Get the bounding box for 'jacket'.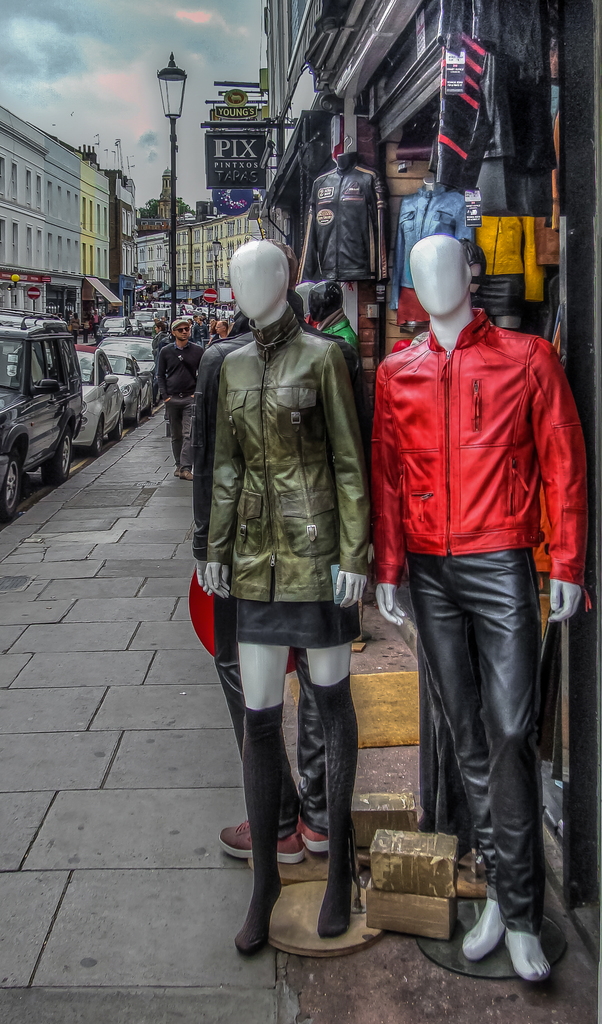
pyautogui.locateOnScreen(207, 308, 374, 600).
